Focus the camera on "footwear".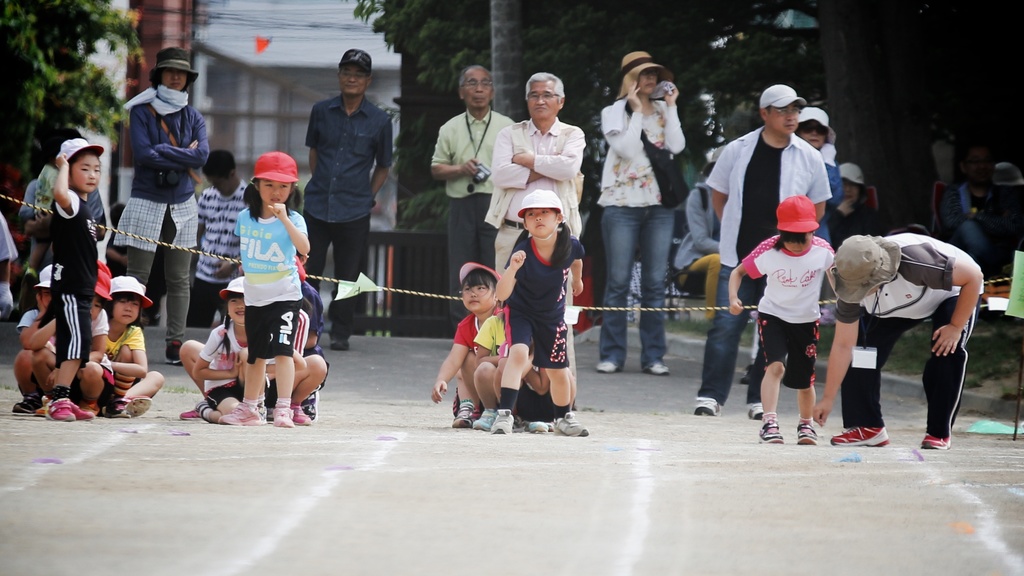
Focus region: box=[758, 417, 780, 445].
